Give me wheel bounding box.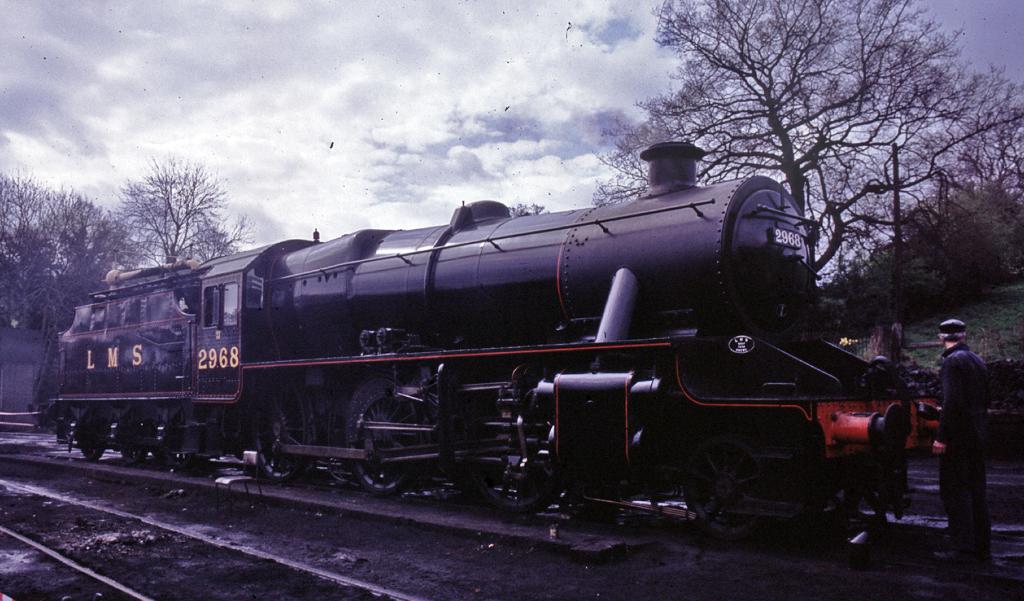
(left=337, top=382, right=425, bottom=496).
